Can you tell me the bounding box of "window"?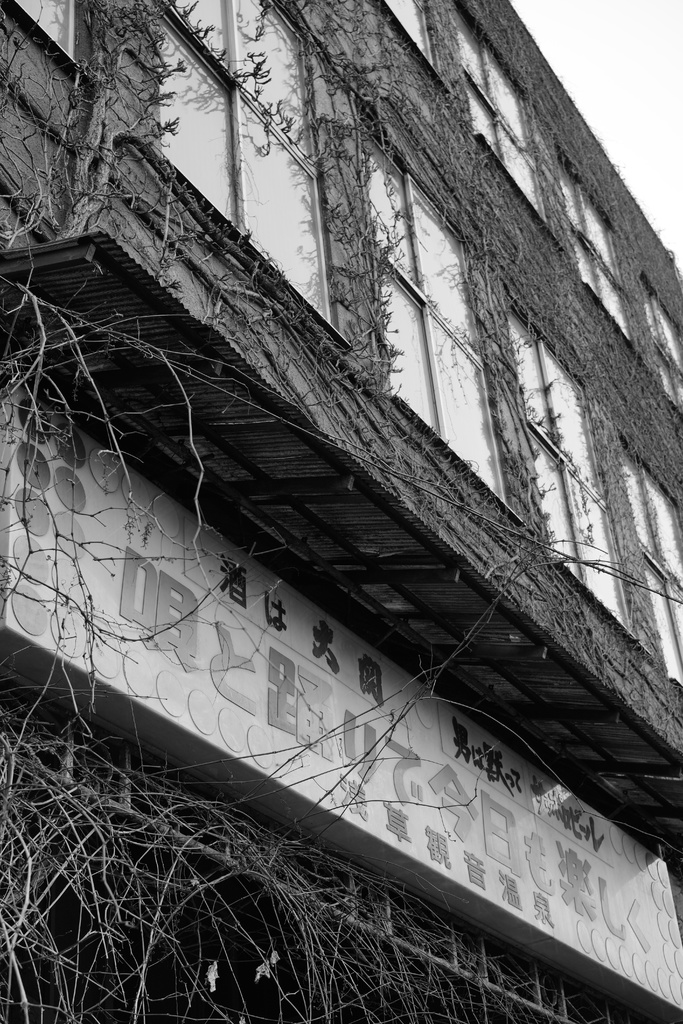
left=618, top=449, right=681, bottom=691.
